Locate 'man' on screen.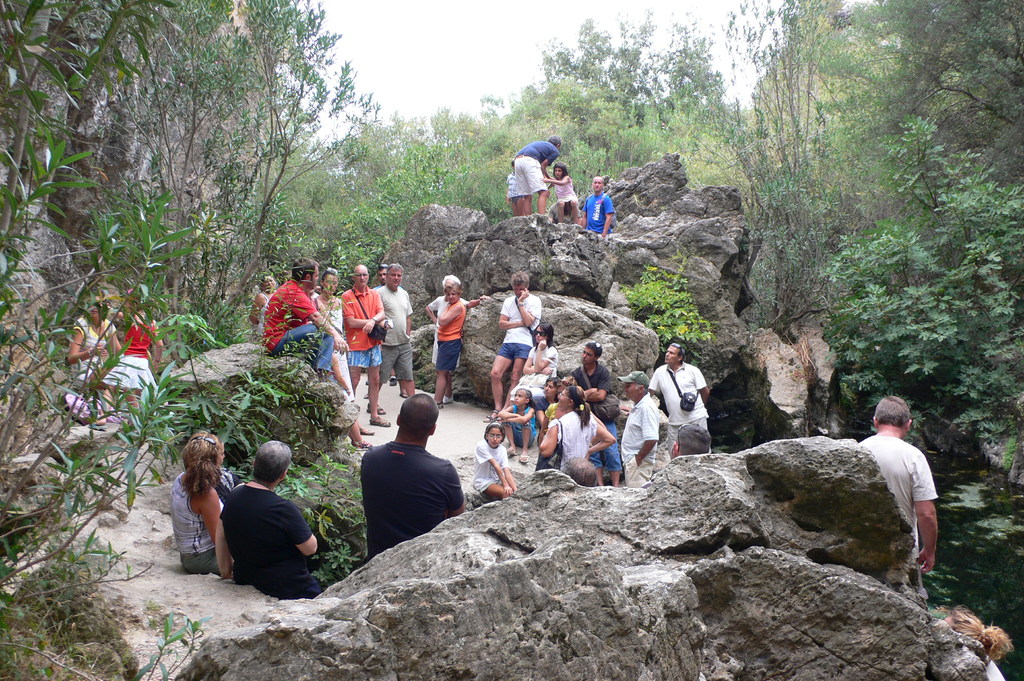
On screen at [left=263, top=256, right=346, bottom=373].
